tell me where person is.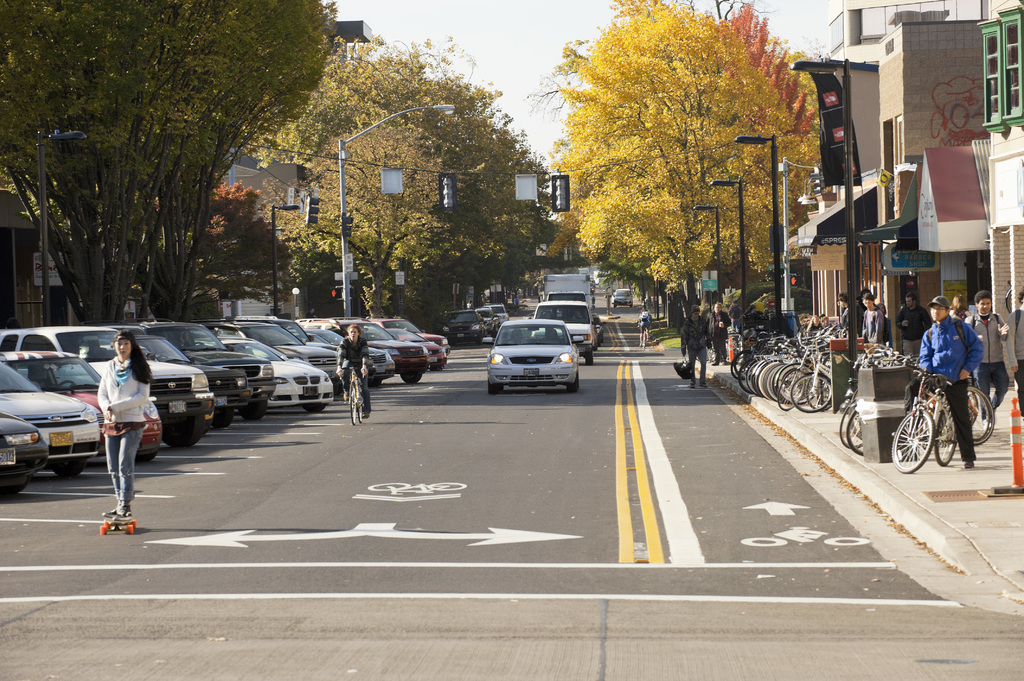
person is at [x1=330, y1=321, x2=371, y2=421].
